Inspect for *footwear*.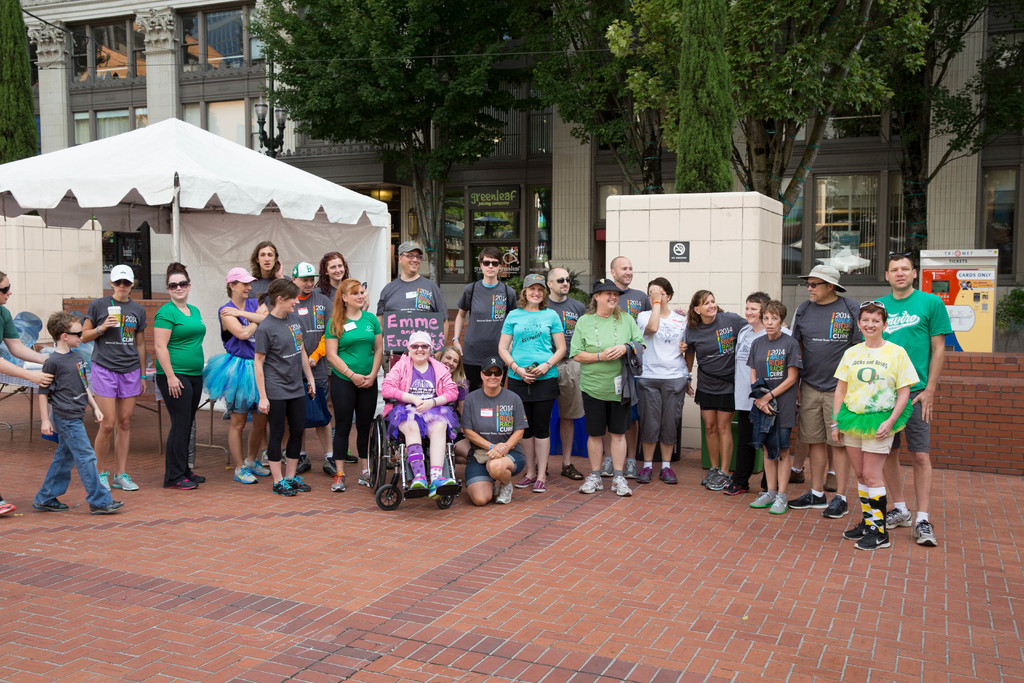
Inspection: (413,477,427,493).
